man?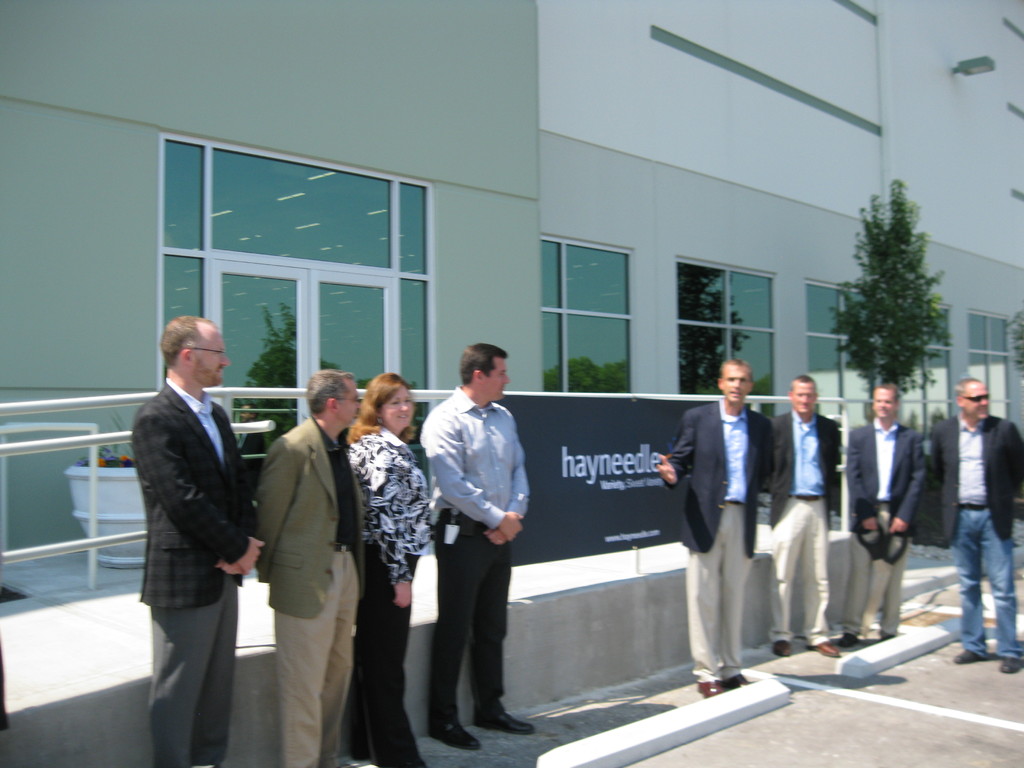
locate(924, 372, 1023, 686)
